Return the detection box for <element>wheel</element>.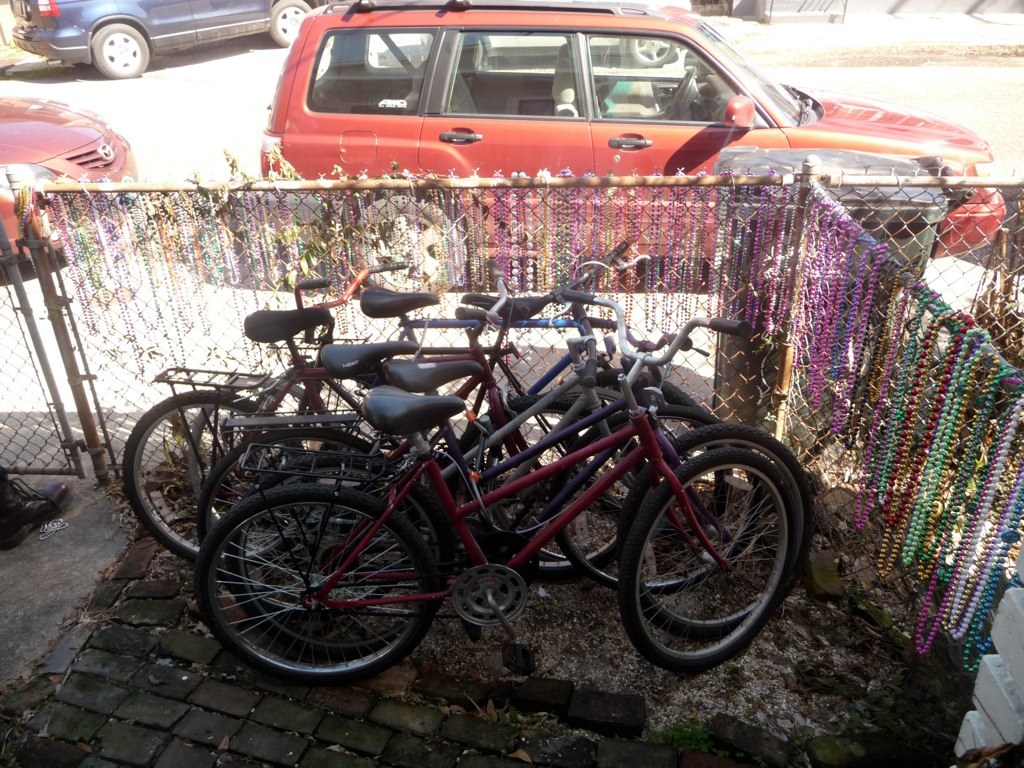
{"x1": 551, "y1": 373, "x2": 738, "y2": 567}.
